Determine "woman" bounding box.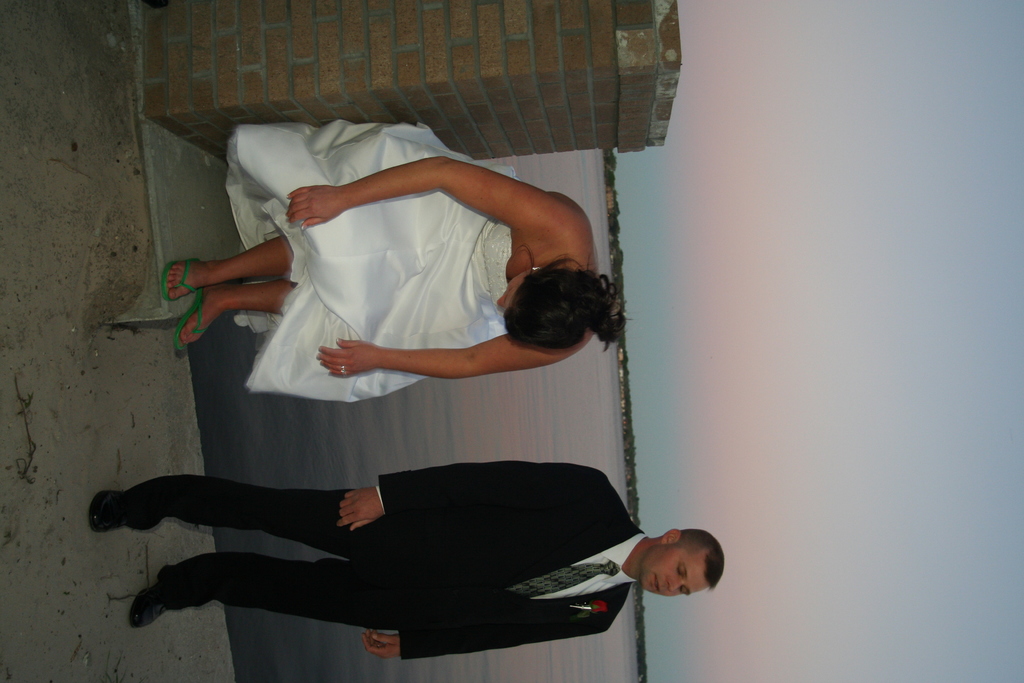
Determined: [156, 123, 627, 407].
